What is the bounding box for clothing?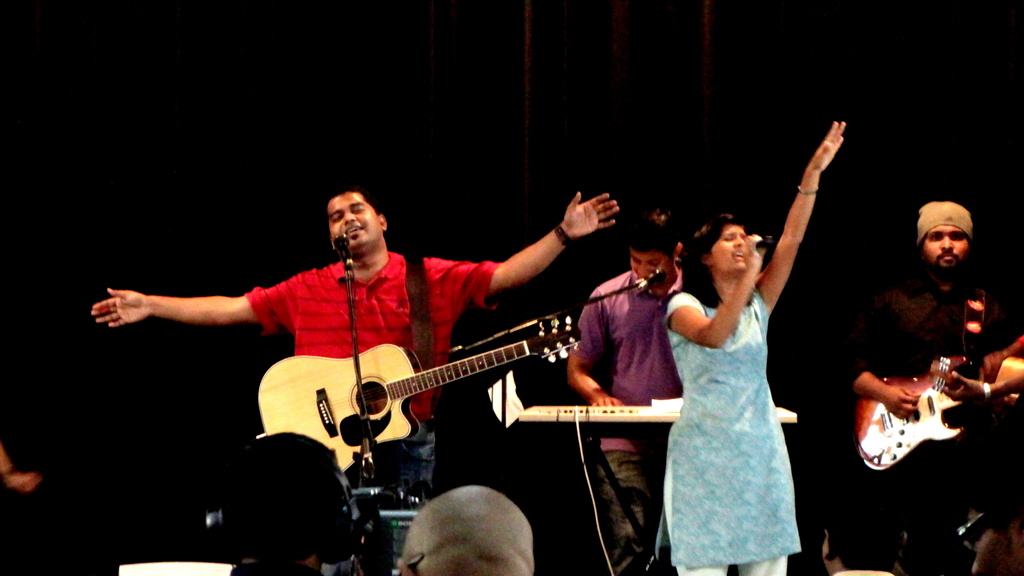
(left=573, top=275, right=689, bottom=552).
